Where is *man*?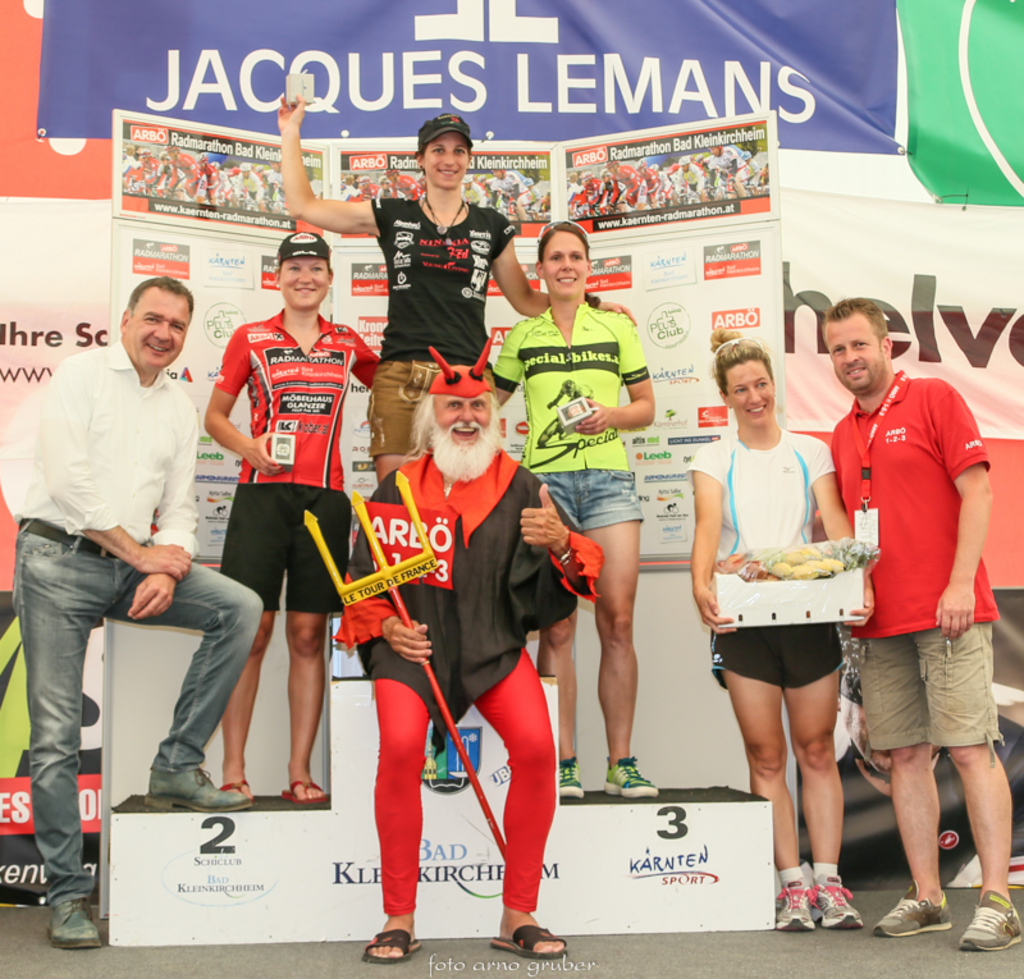
bbox(814, 289, 1020, 956).
